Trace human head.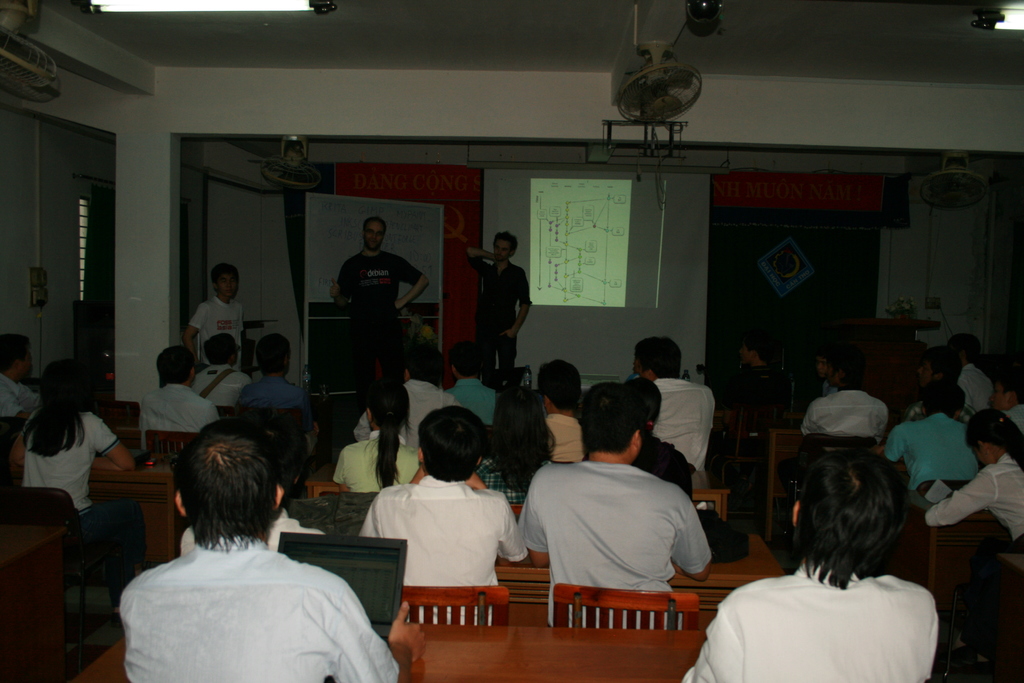
Traced to l=158, t=348, r=197, b=385.
